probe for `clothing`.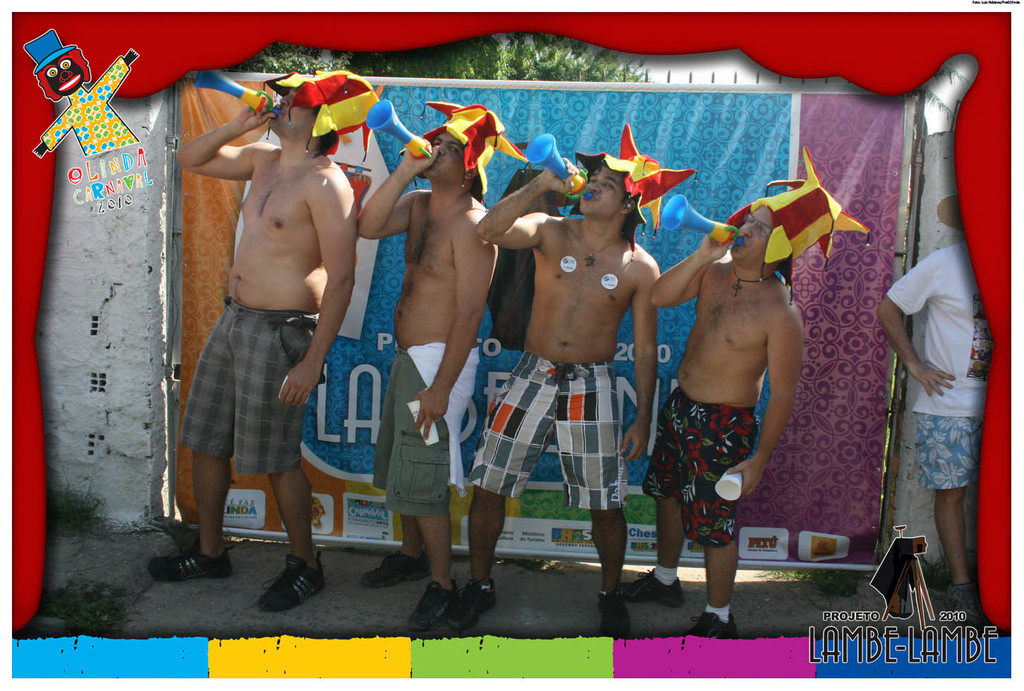
Probe result: box(882, 242, 994, 489).
